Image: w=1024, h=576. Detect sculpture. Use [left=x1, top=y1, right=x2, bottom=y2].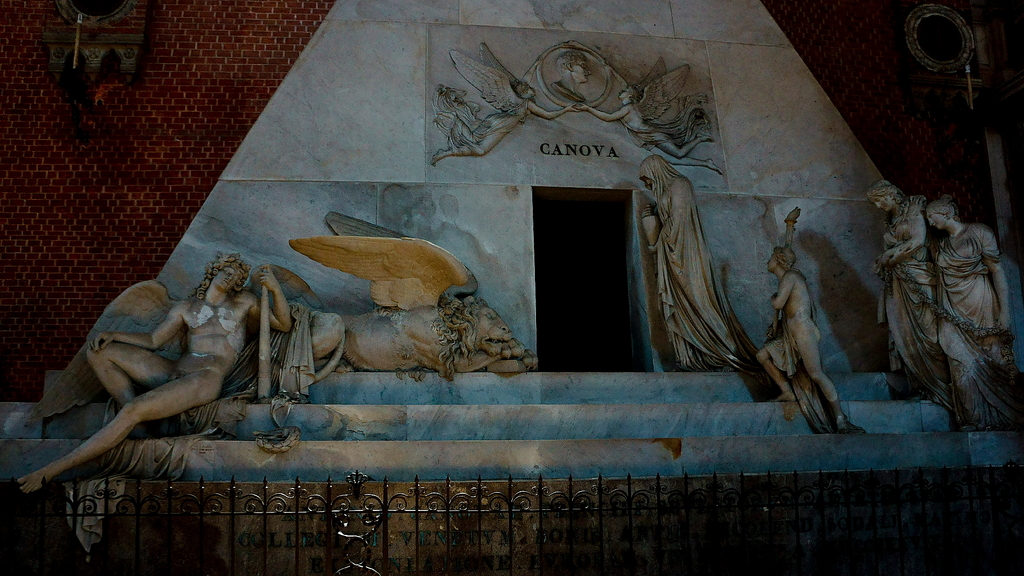
[left=924, top=195, right=1023, bottom=433].
